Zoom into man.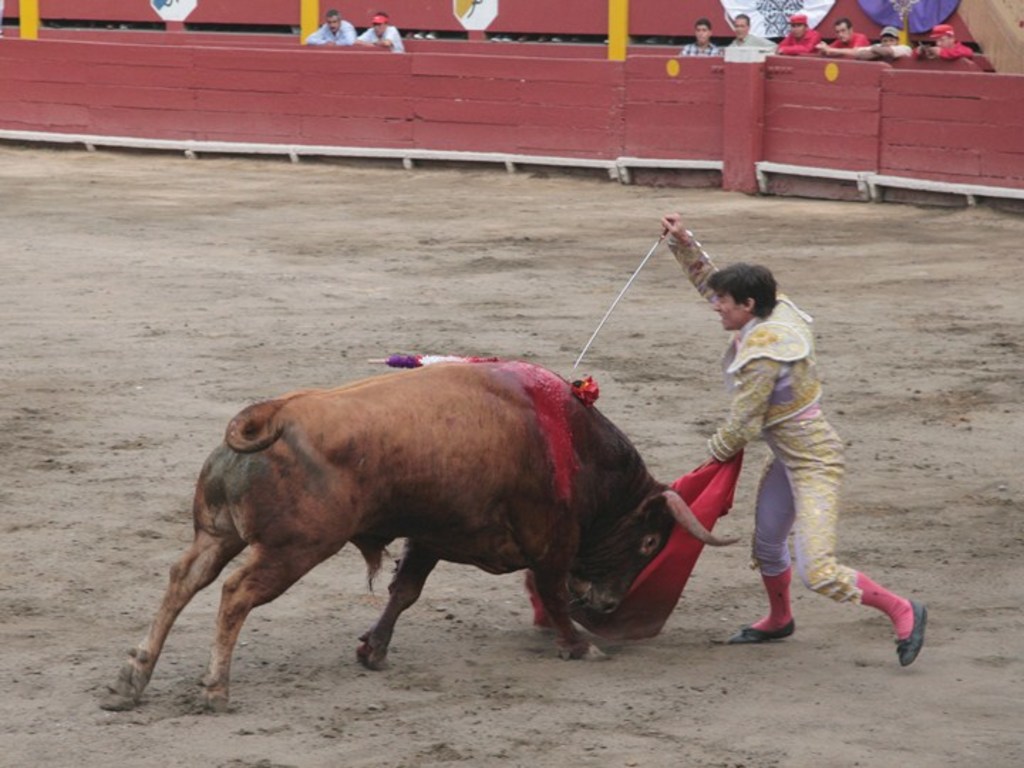
Zoom target: x1=299, y1=0, x2=360, y2=55.
